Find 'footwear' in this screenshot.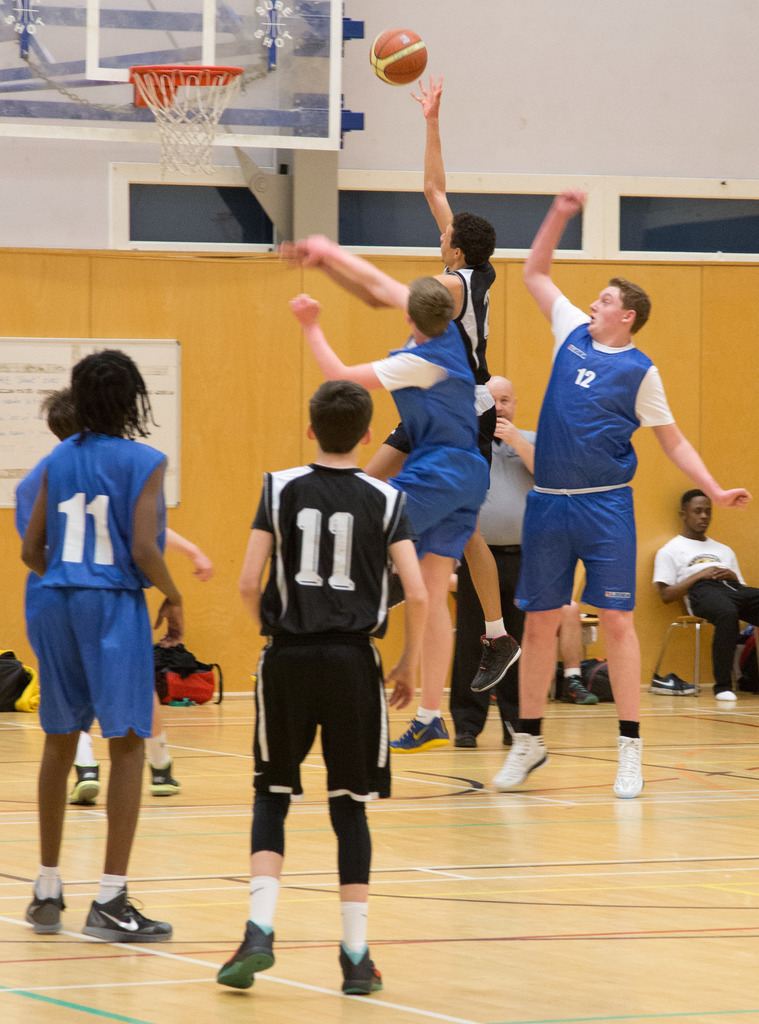
The bounding box for 'footwear' is pyautogui.locateOnScreen(489, 735, 548, 795).
